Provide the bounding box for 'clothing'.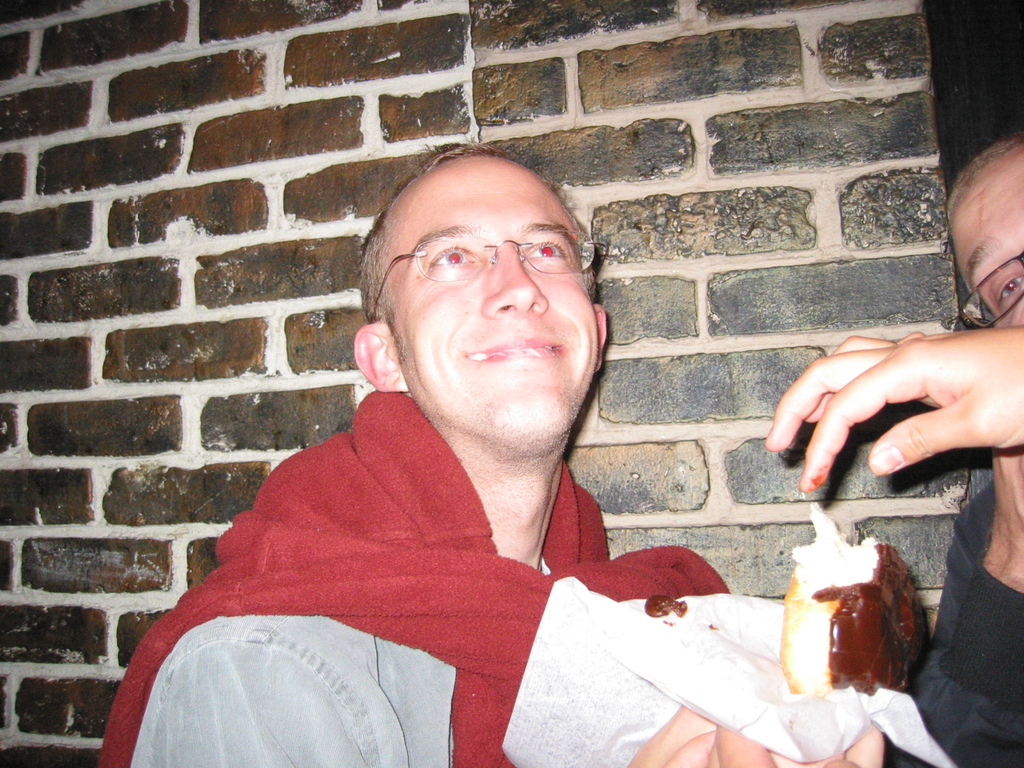
{"left": 100, "top": 390, "right": 955, "bottom": 767}.
